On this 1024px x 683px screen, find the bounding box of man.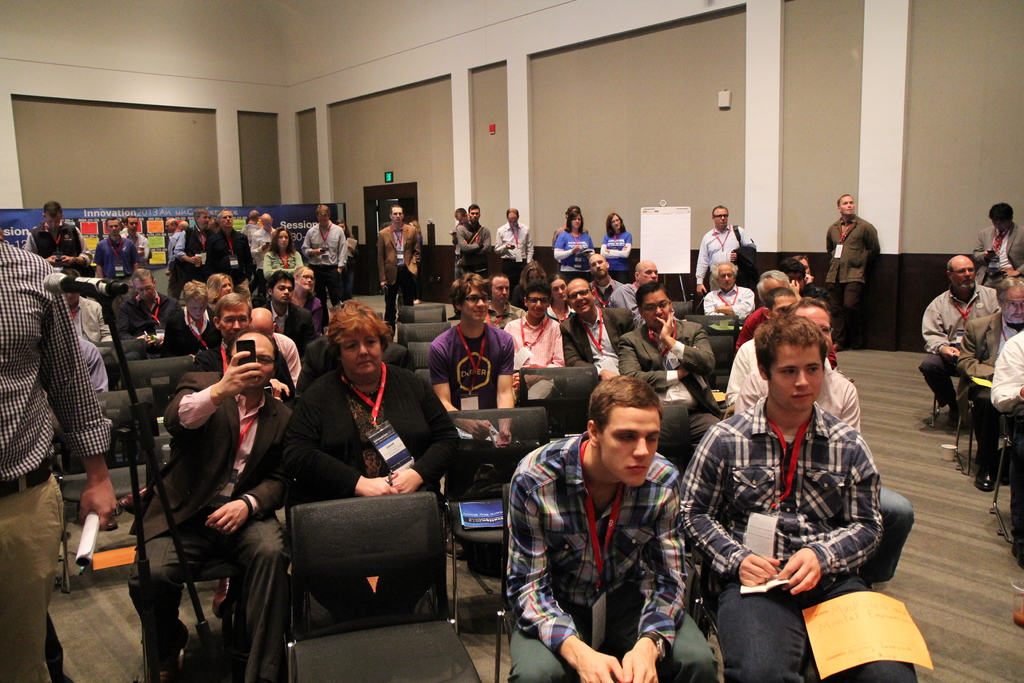
Bounding box: {"x1": 678, "y1": 310, "x2": 912, "y2": 682}.
